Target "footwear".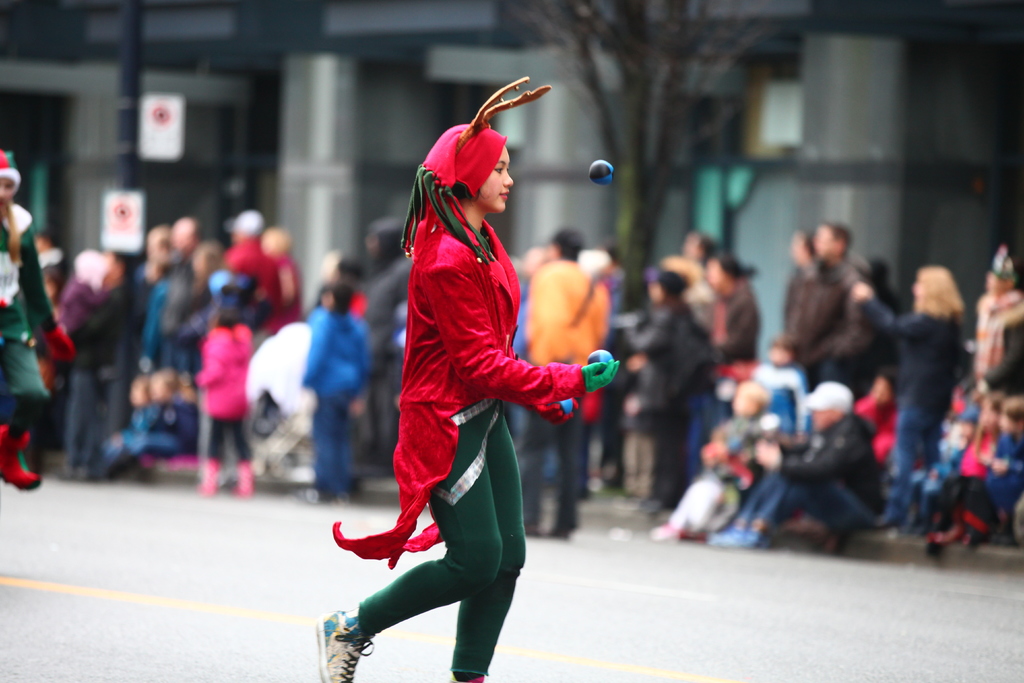
Target region: 0, 422, 44, 495.
